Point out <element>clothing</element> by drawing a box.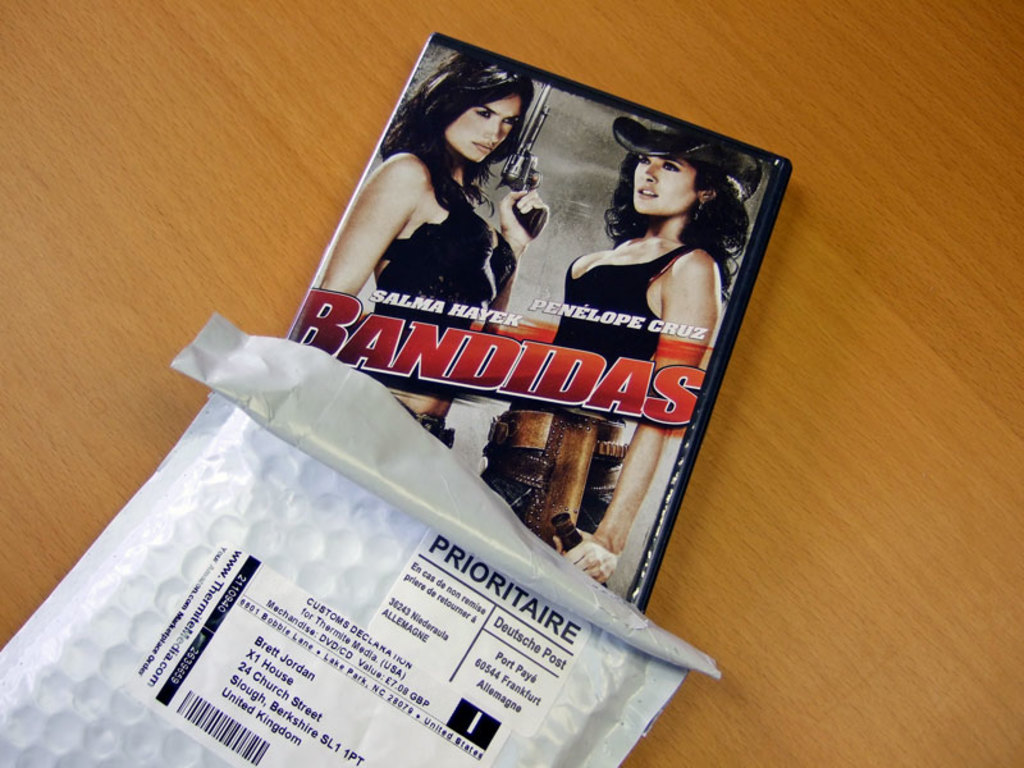
pyautogui.locateOnScreen(480, 242, 694, 586).
